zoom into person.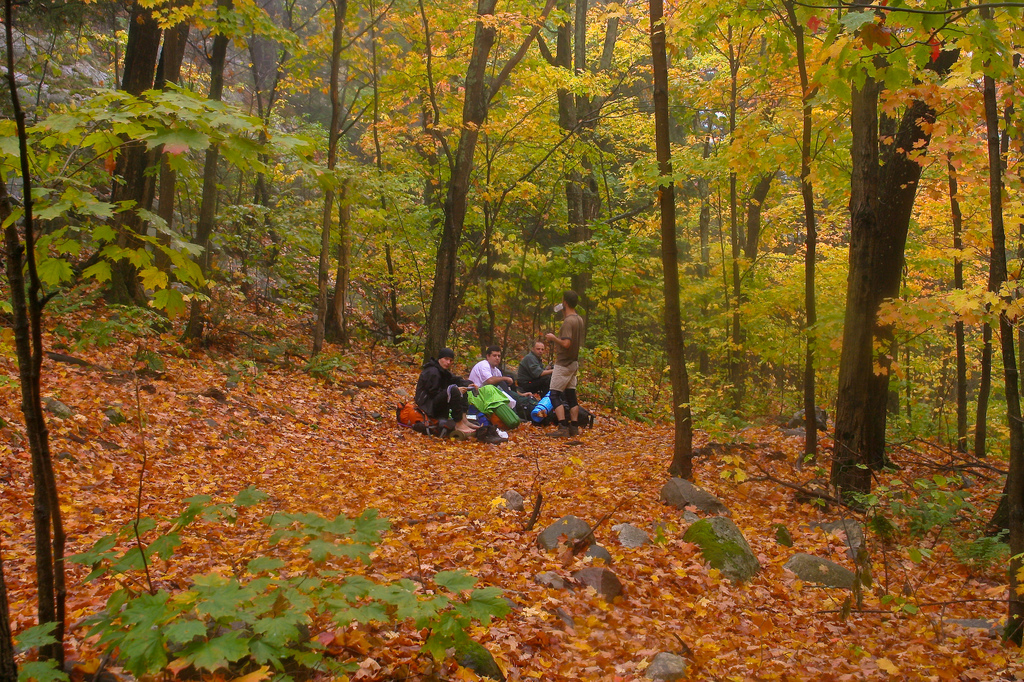
Zoom target: [left=538, top=301, right=593, bottom=443].
